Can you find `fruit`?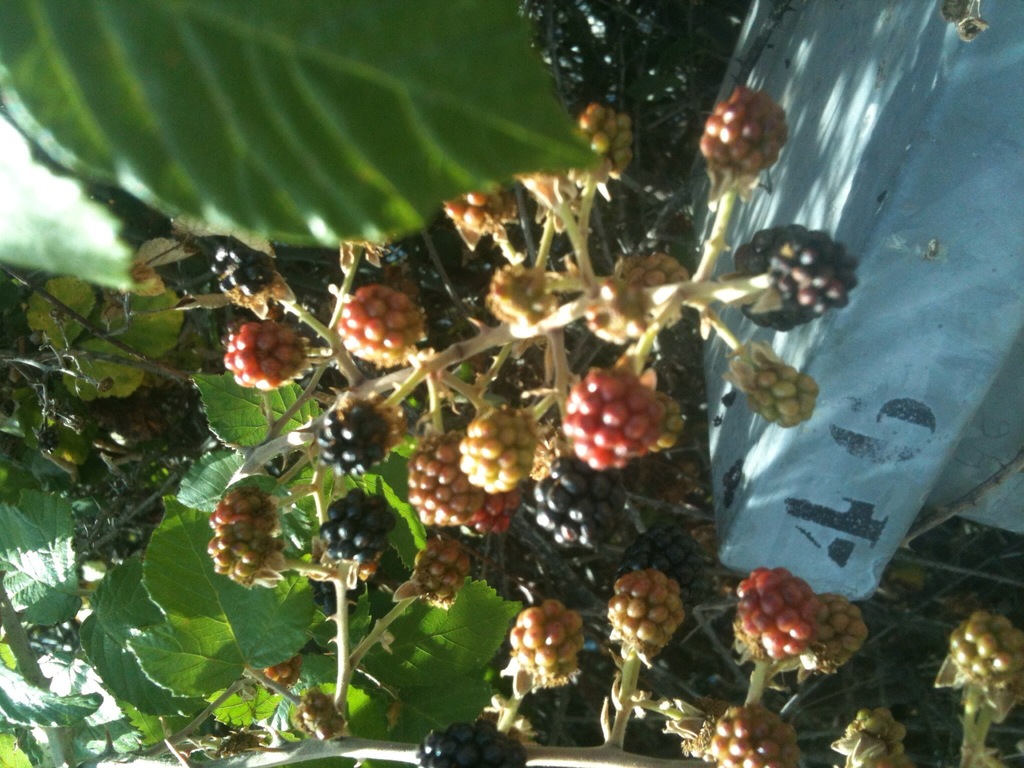
Yes, bounding box: <region>320, 488, 398, 563</region>.
